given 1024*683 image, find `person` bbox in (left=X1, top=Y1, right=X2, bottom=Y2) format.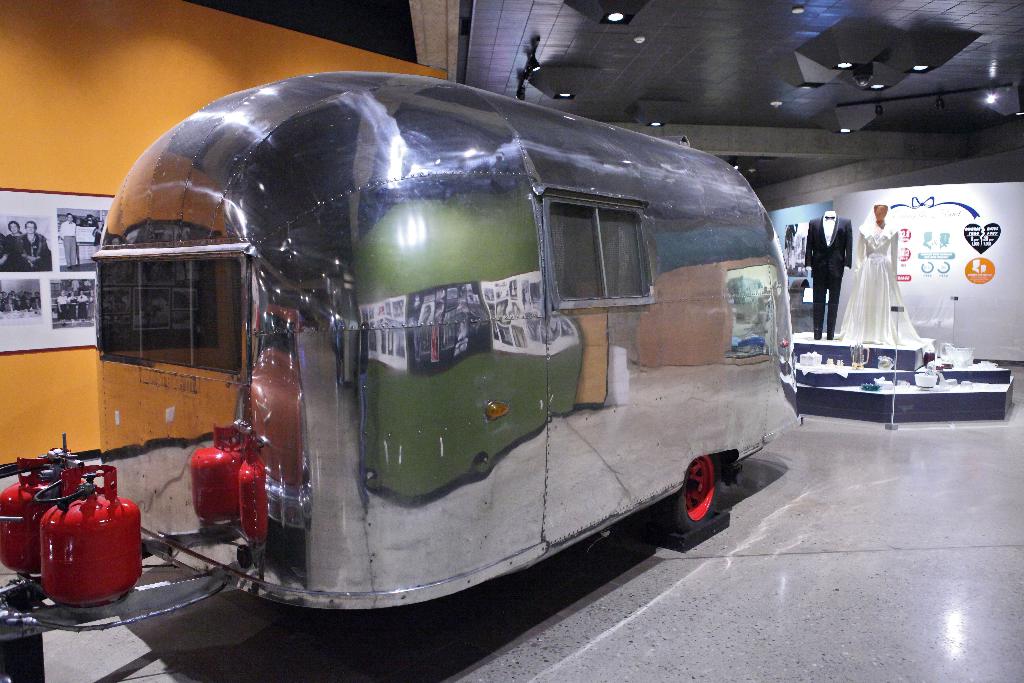
(left=55, top=290, right=70, bottom=328).
